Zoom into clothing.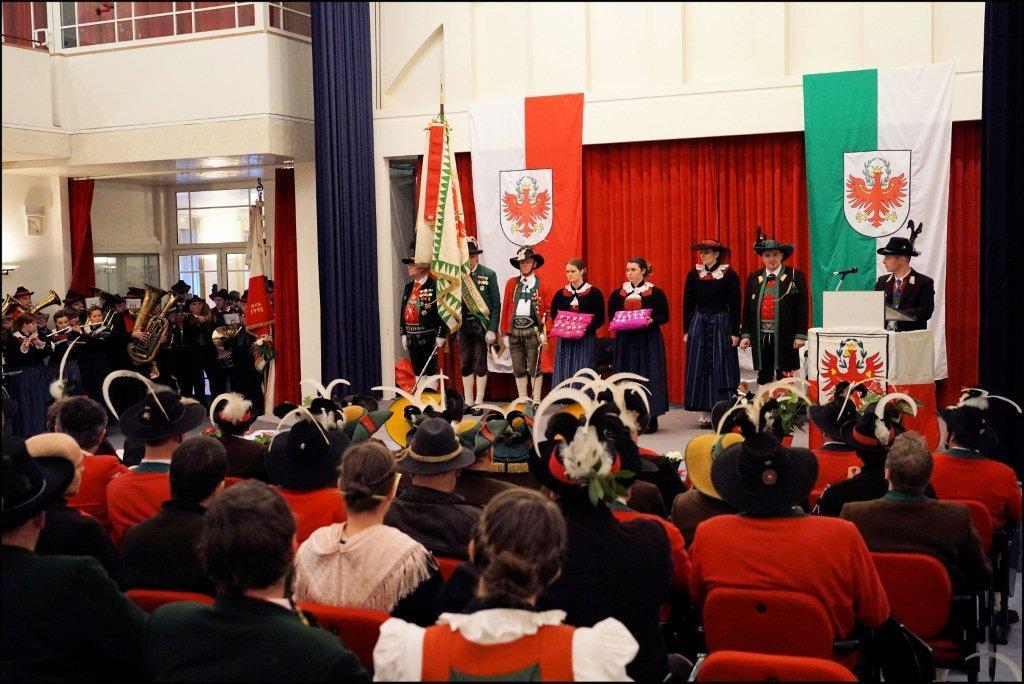
Zoom target: 875 266 936 329.
